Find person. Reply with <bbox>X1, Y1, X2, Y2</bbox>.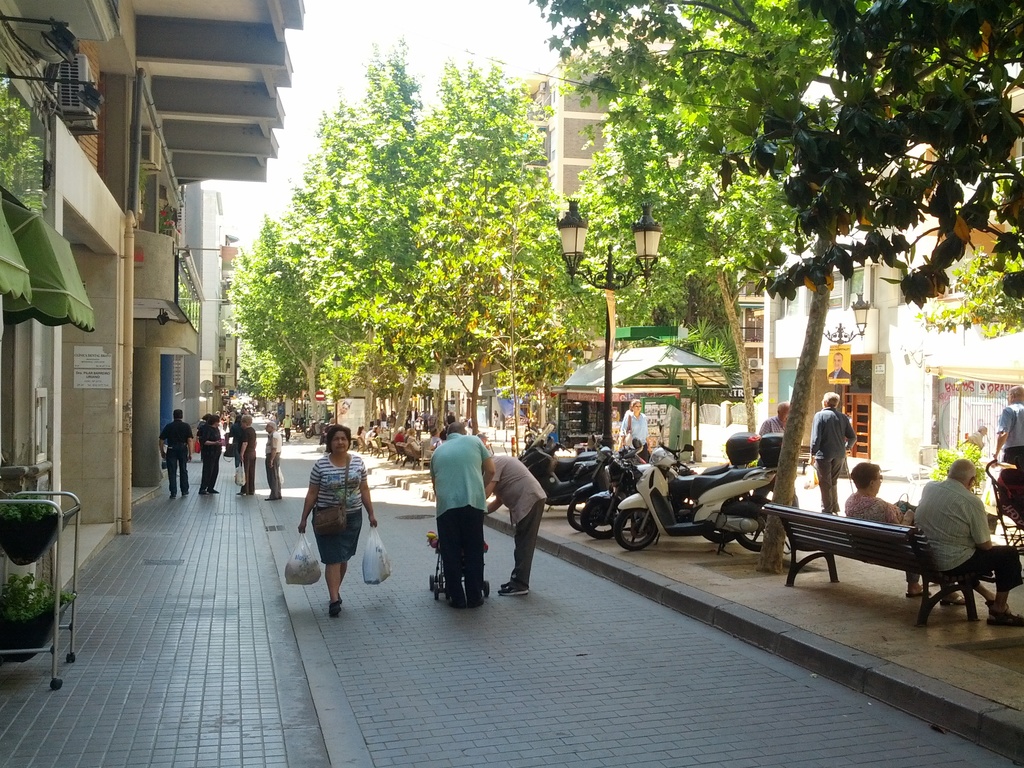
<bbox>840, 454, 908, 524</bbox>.
